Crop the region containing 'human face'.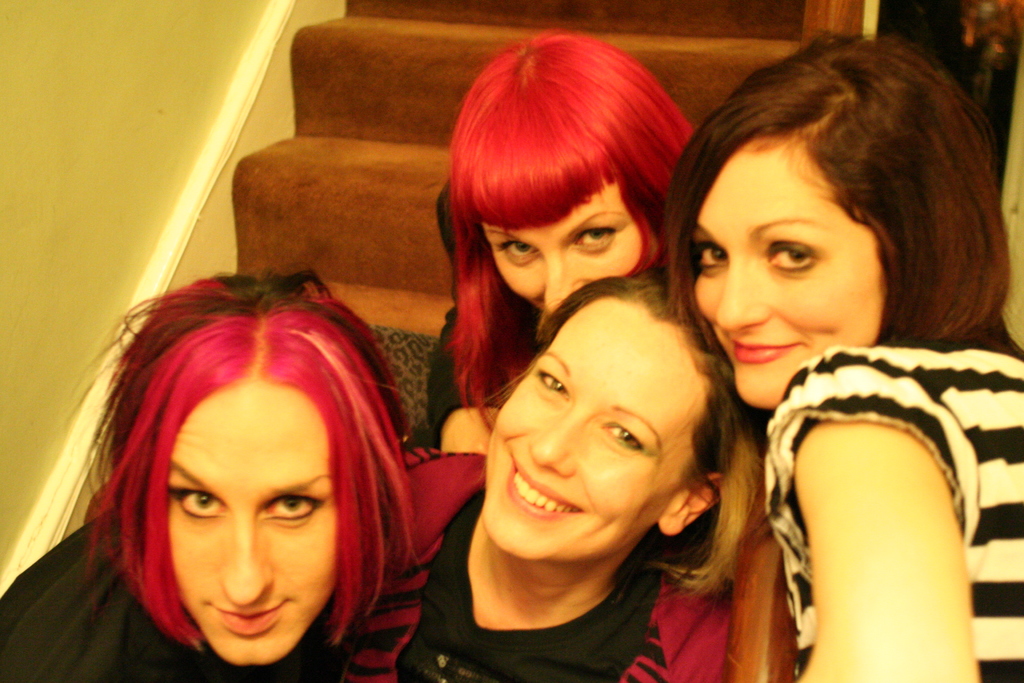
Crop region: detection(166, 377, 345, 666).
